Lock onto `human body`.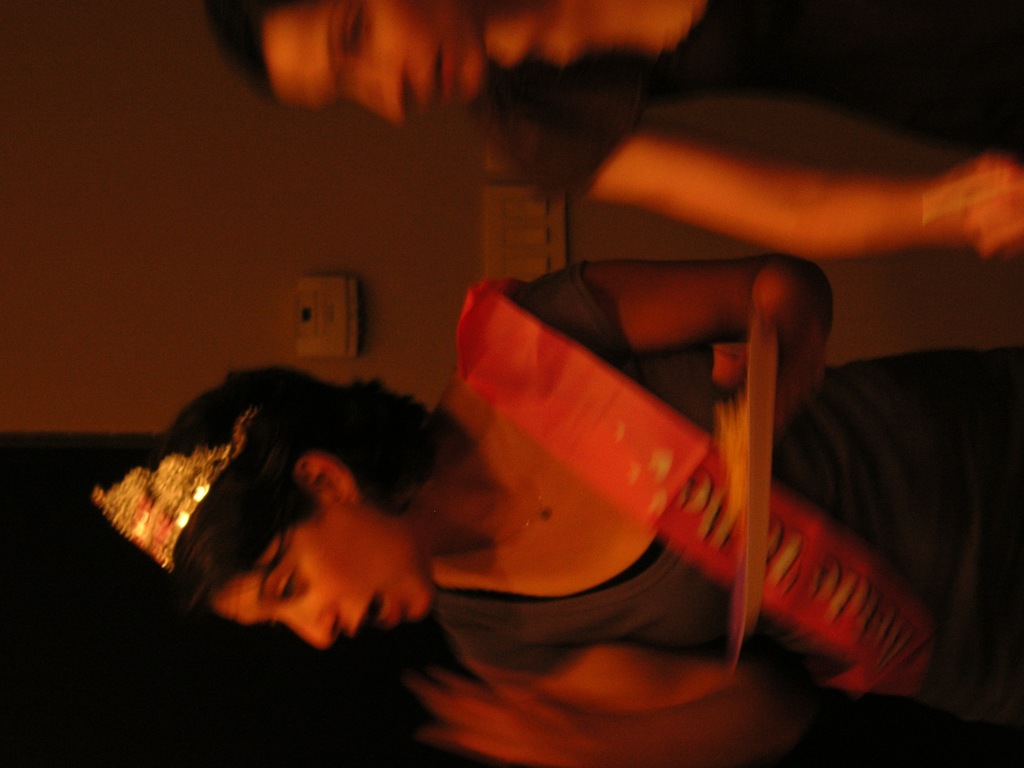
Locked: (x1=465, y1=1, x2=1007, y2=277).
